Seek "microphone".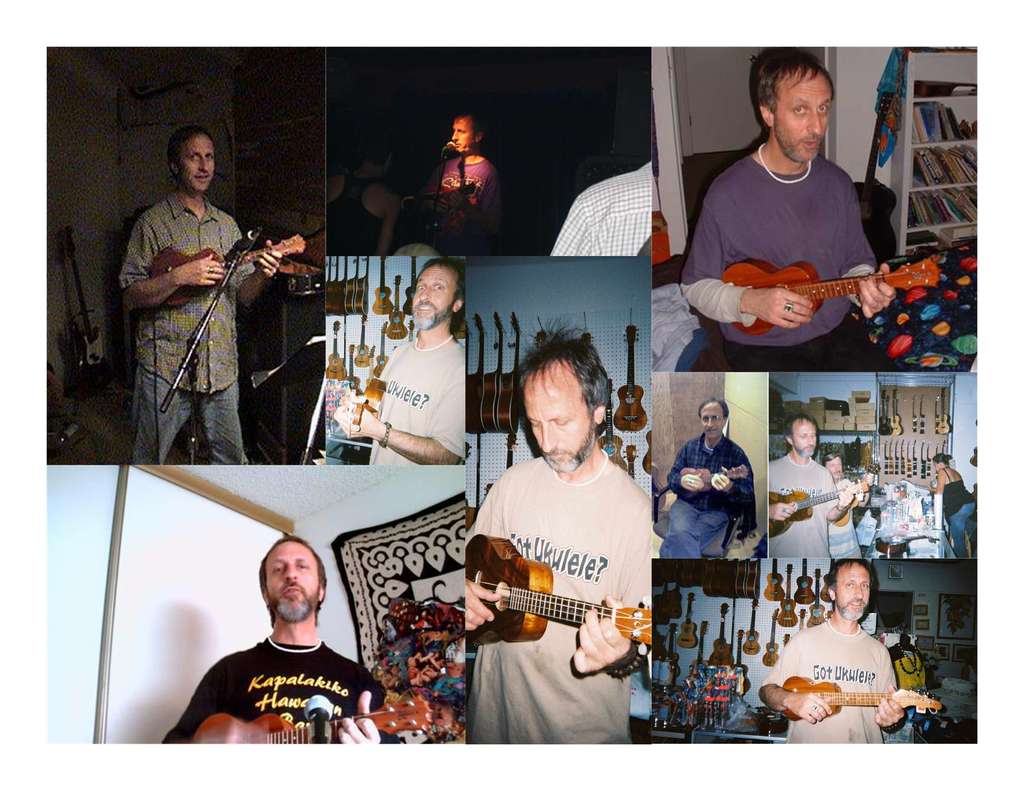
[left=303, top=691, right=339, bottom=752].
